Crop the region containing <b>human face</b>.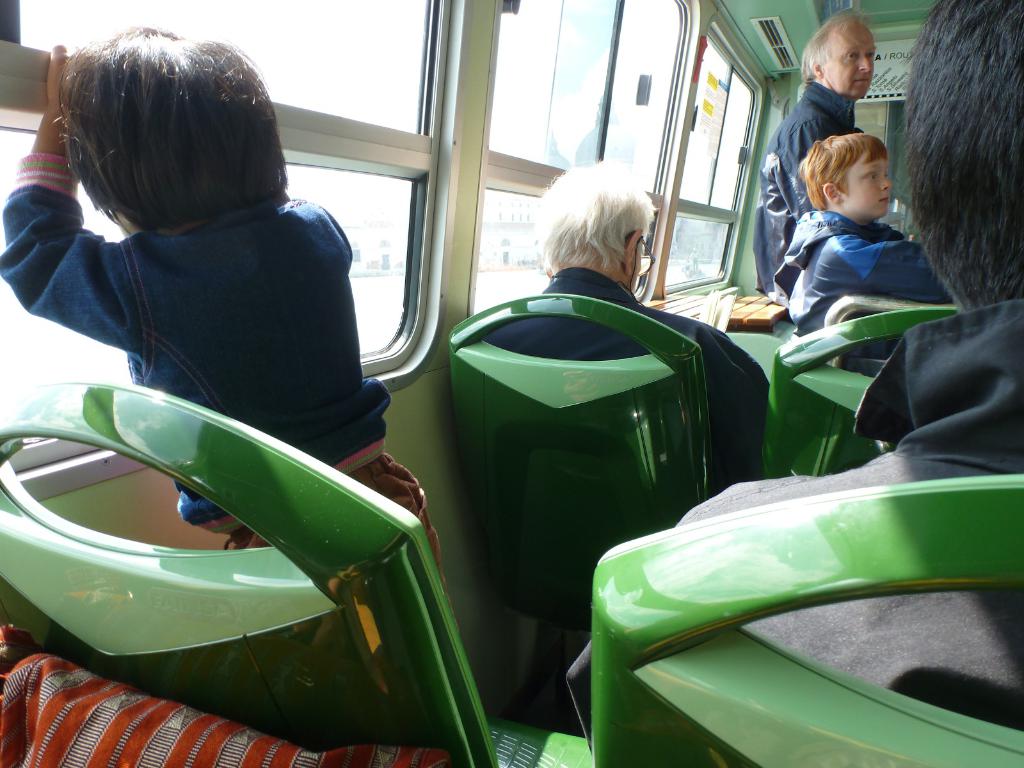
Crop region: [842,156,892,214].
